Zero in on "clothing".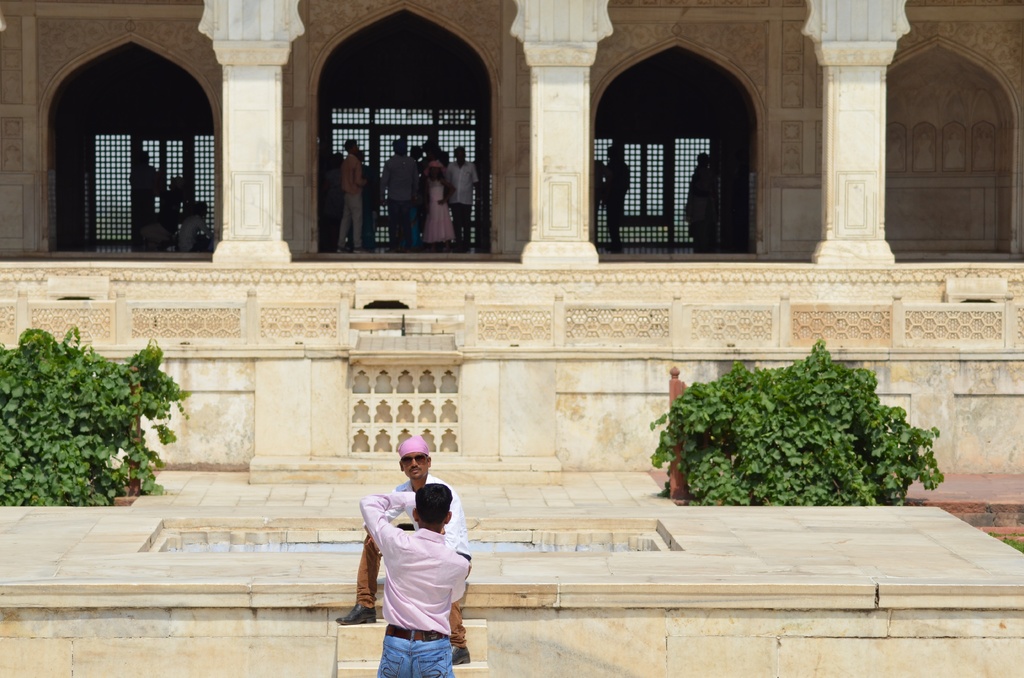
Zeroed in: 378,154,417,249.
